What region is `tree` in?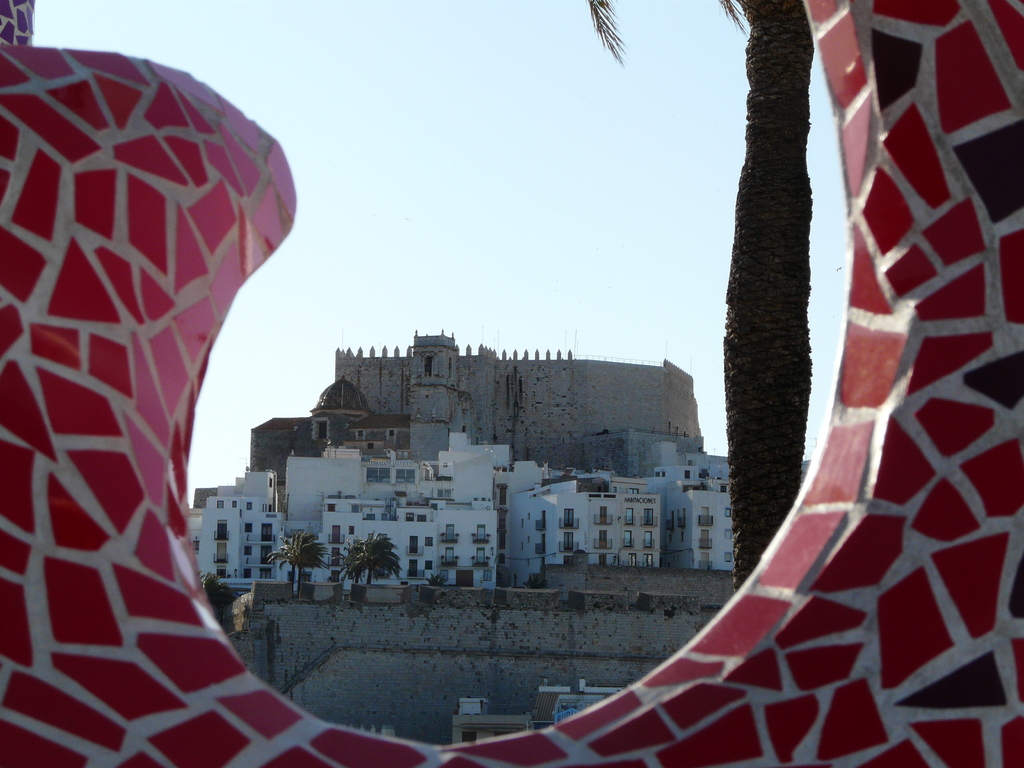
rect(340, 534, 403, 588).
